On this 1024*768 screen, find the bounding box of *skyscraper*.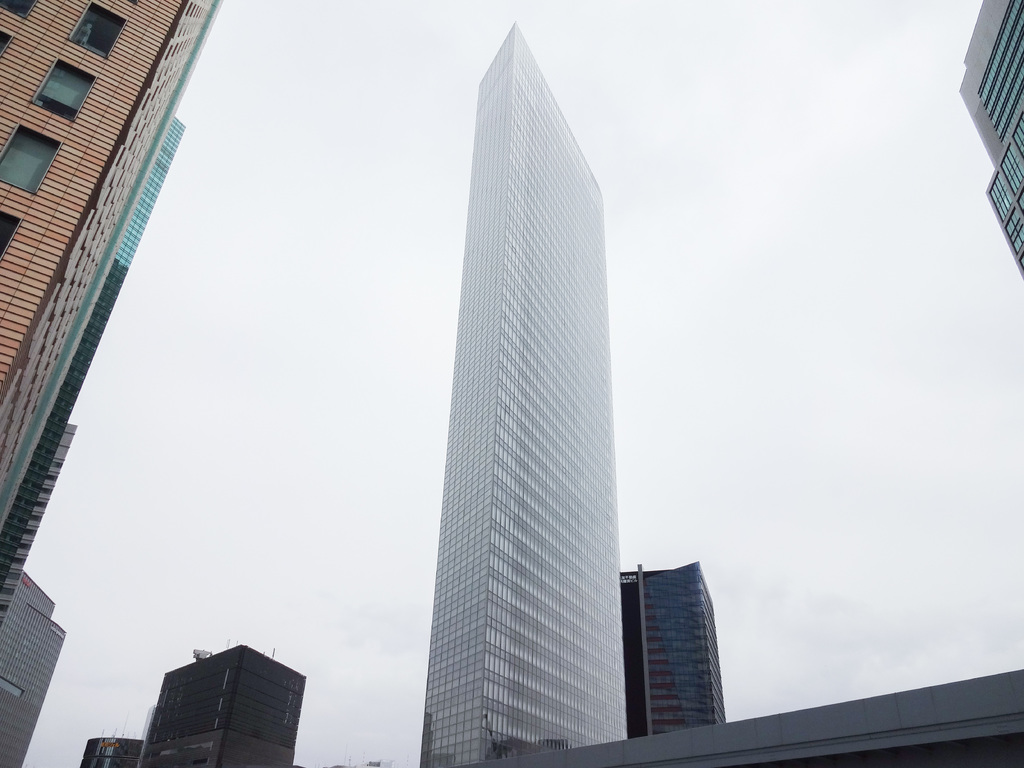
Bounding box: (82, 736, 141, 767).
